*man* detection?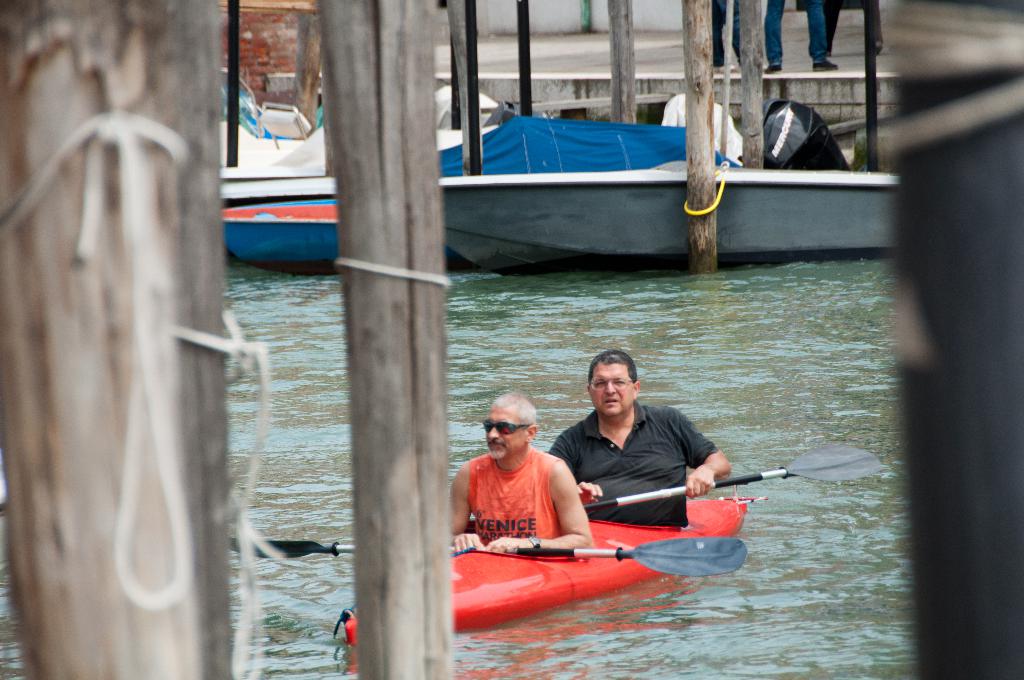
bbox=(459, 397, 600, 567)
